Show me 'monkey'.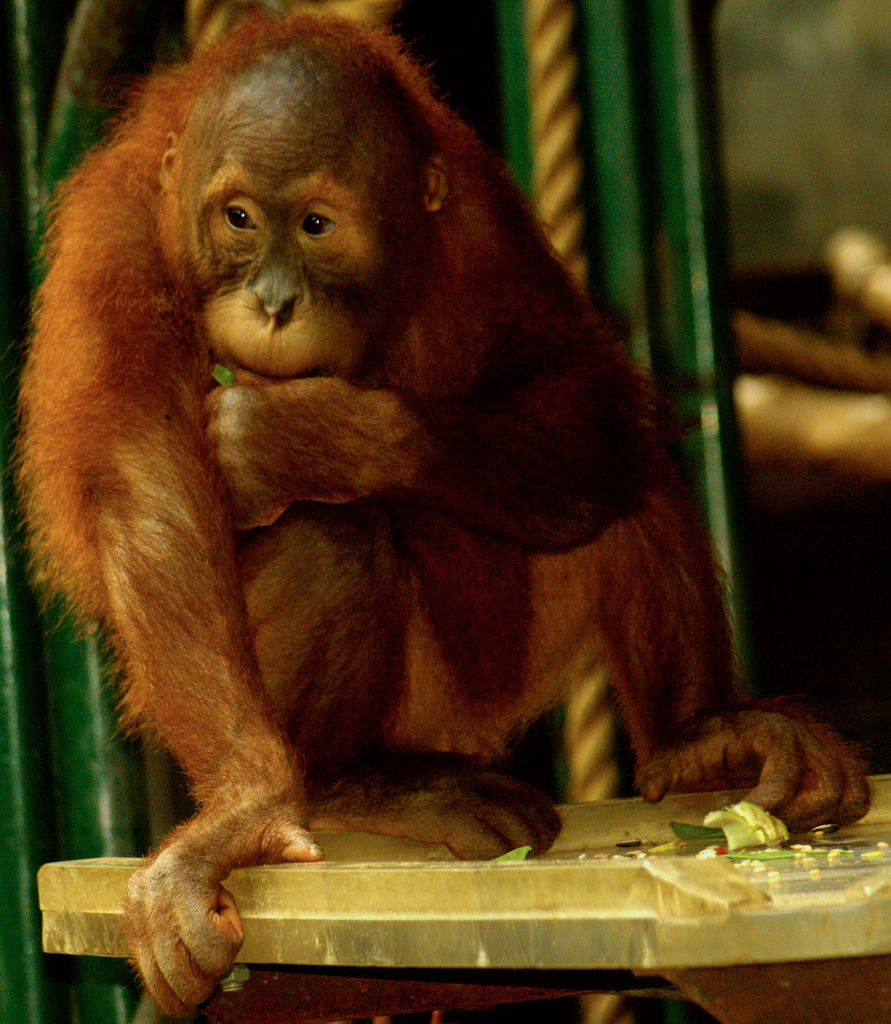
'monkey' is here: box=[17, 11, 876, 1019].
